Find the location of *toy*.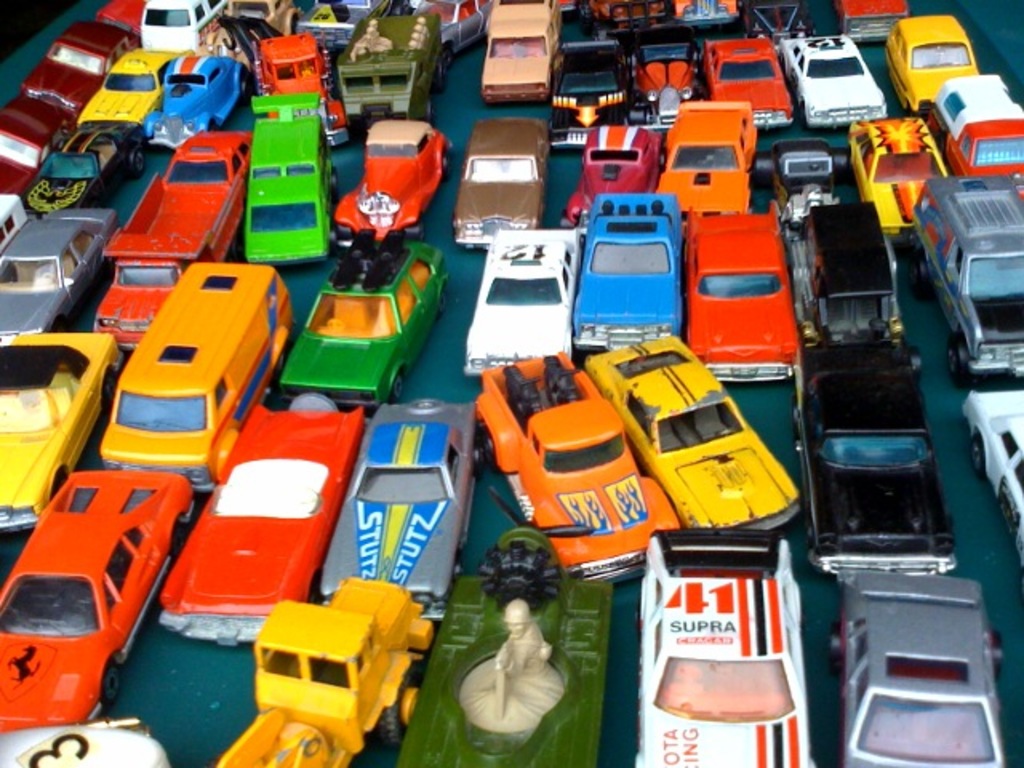
Location: bbox=[0, 723, 165, 766].
